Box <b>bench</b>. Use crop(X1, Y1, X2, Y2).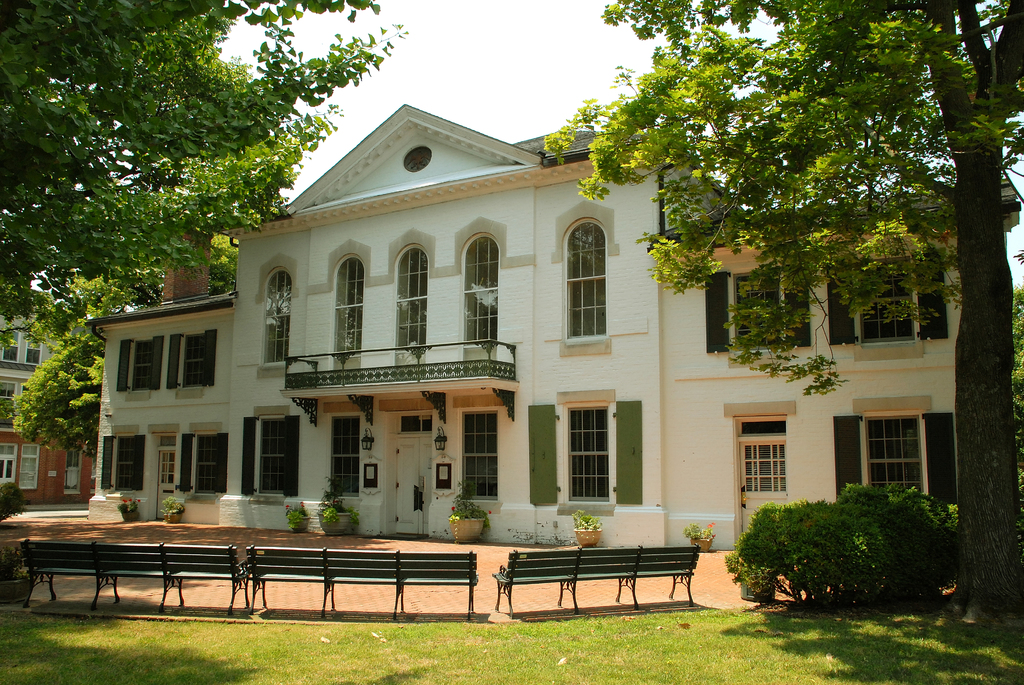
crop(25, 541, 240, 618).
